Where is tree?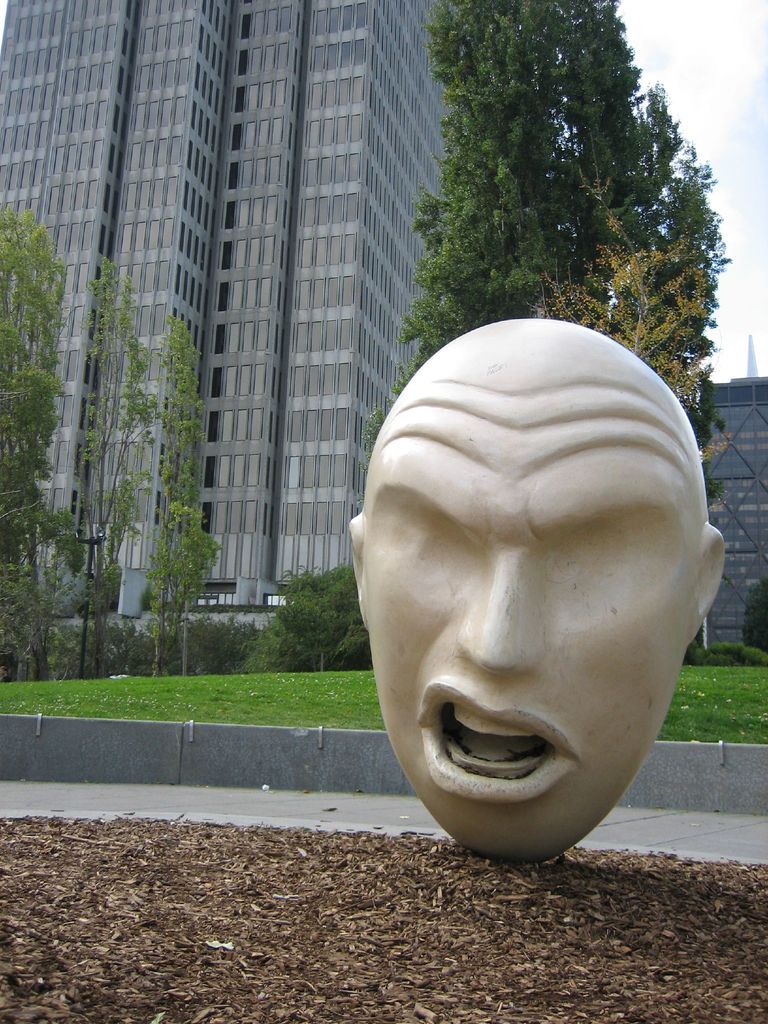
<bbox>0, 207, 60, 691</bbox>.
